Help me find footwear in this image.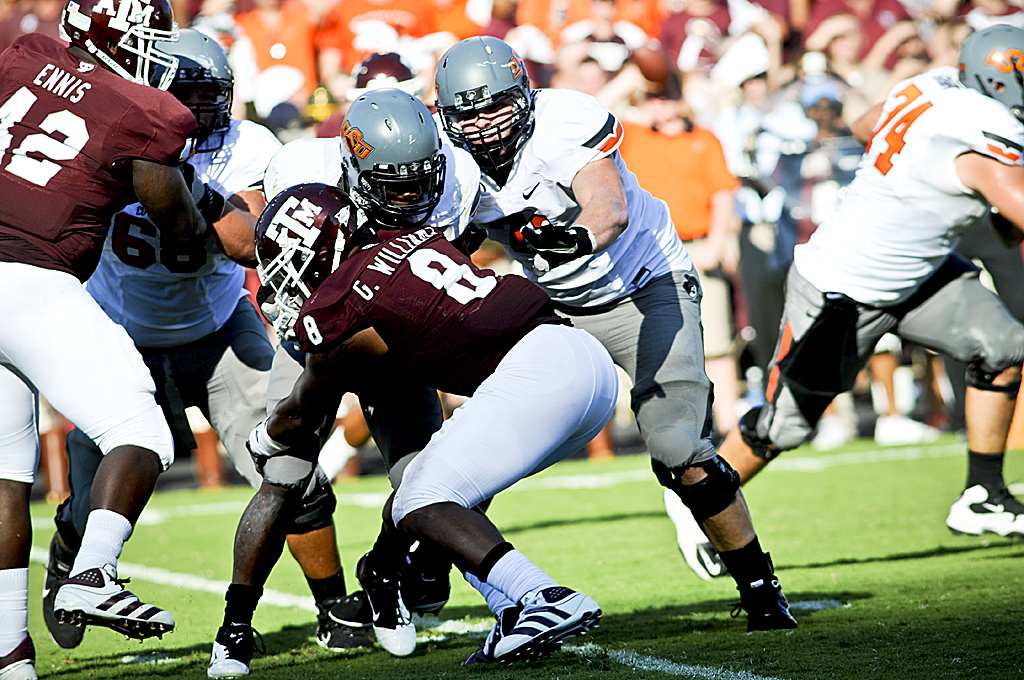
Found it: <box>324,585,448,625</box>.
